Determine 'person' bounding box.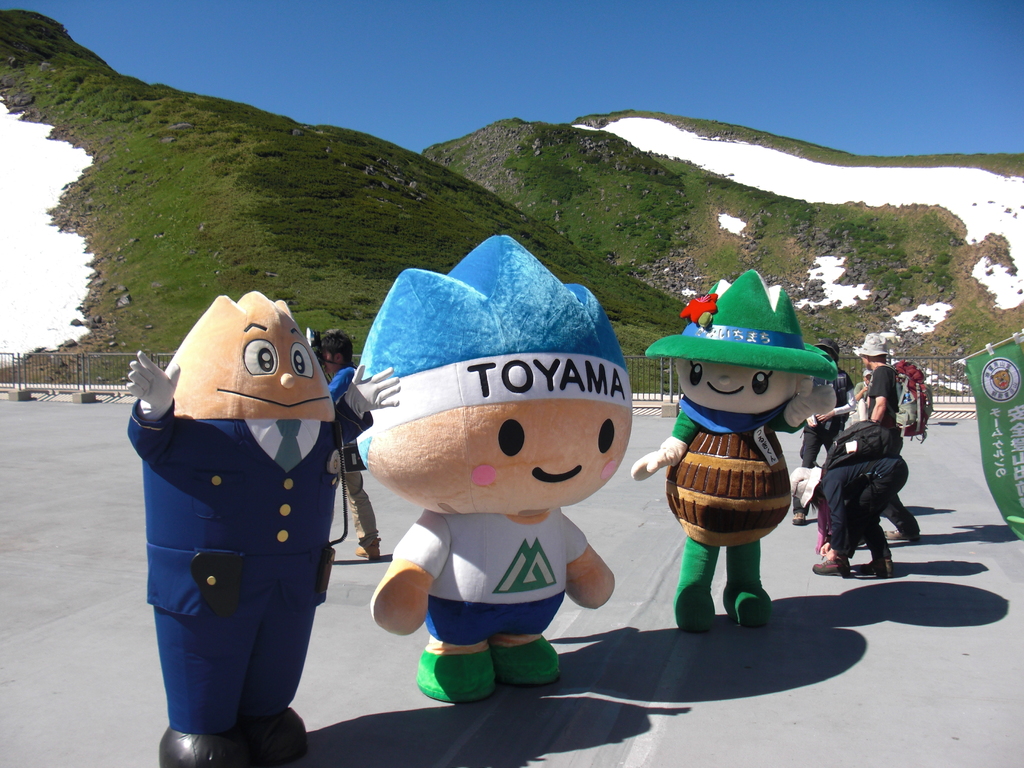
Determined: box(311, 331, 377, 566).
